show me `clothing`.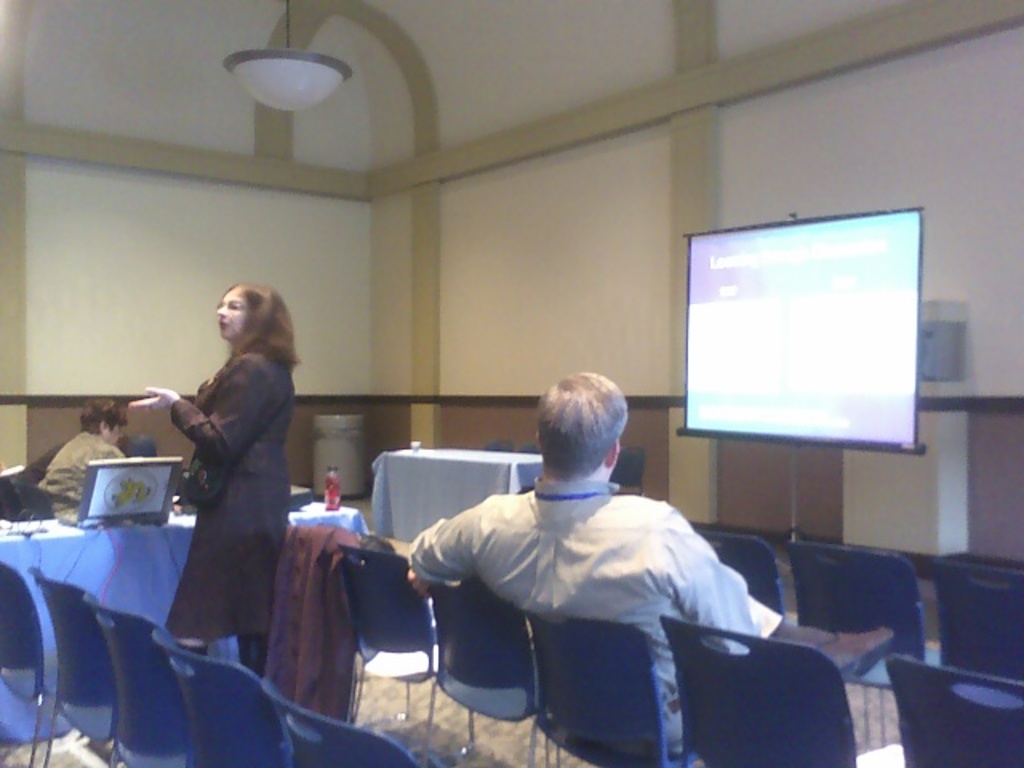
`clothing` is here: {"x1": 35, "y1": 424, "x2": 134, "y2": 528}.
